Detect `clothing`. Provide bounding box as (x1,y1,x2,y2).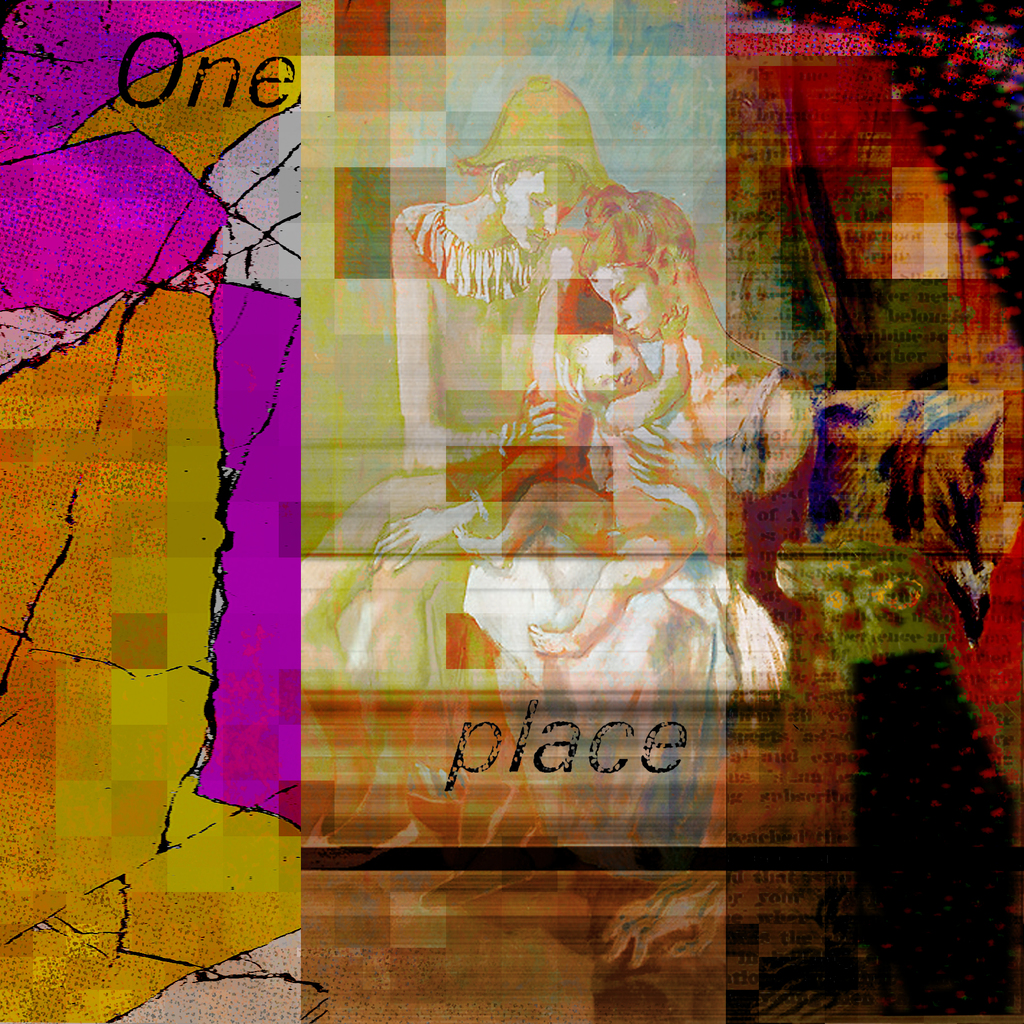
(612,416,693,540).
